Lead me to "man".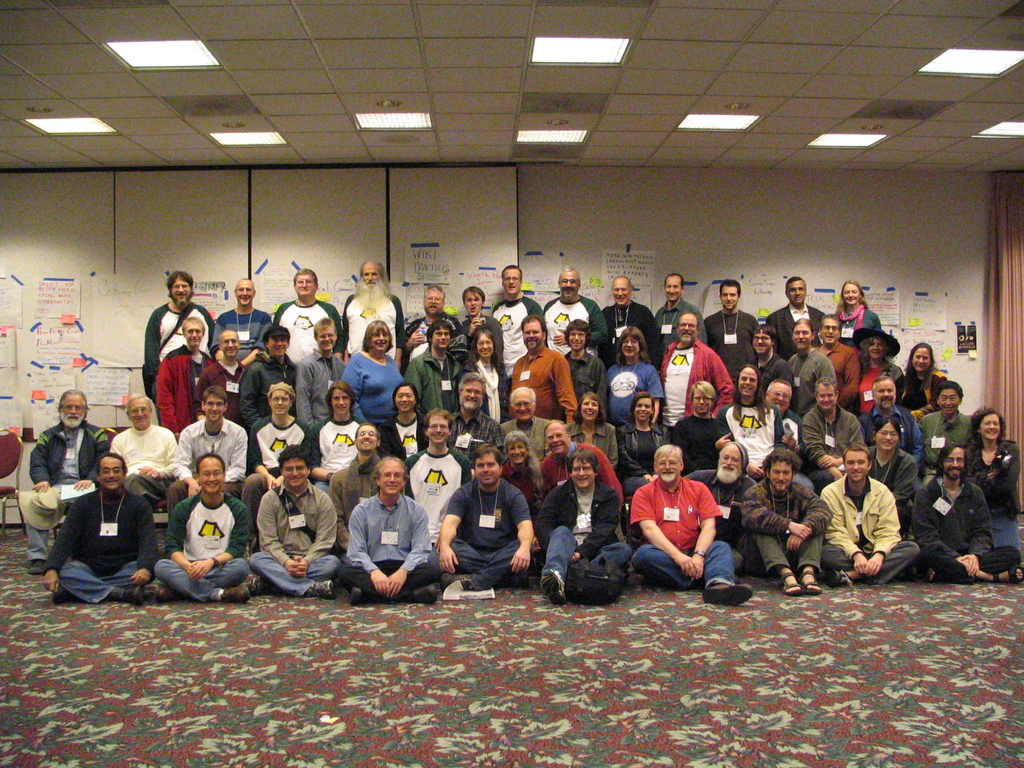
Lead to region(799, 378, 870, 482).
